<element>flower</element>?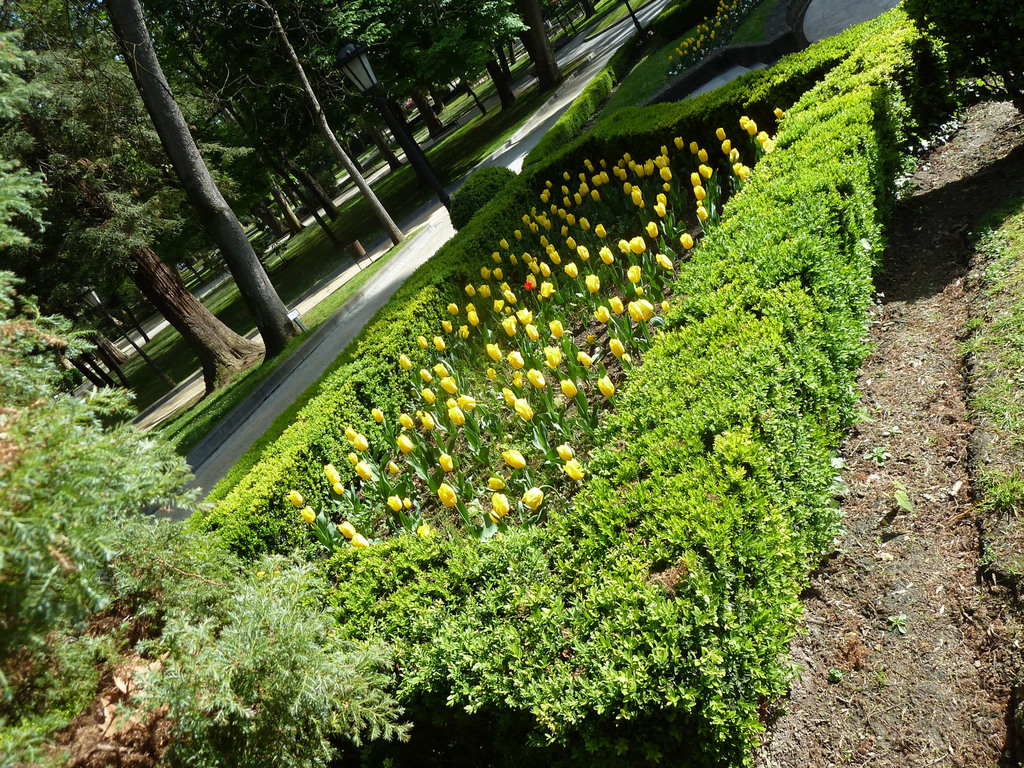
select_region(440, 317, 452, 333)
